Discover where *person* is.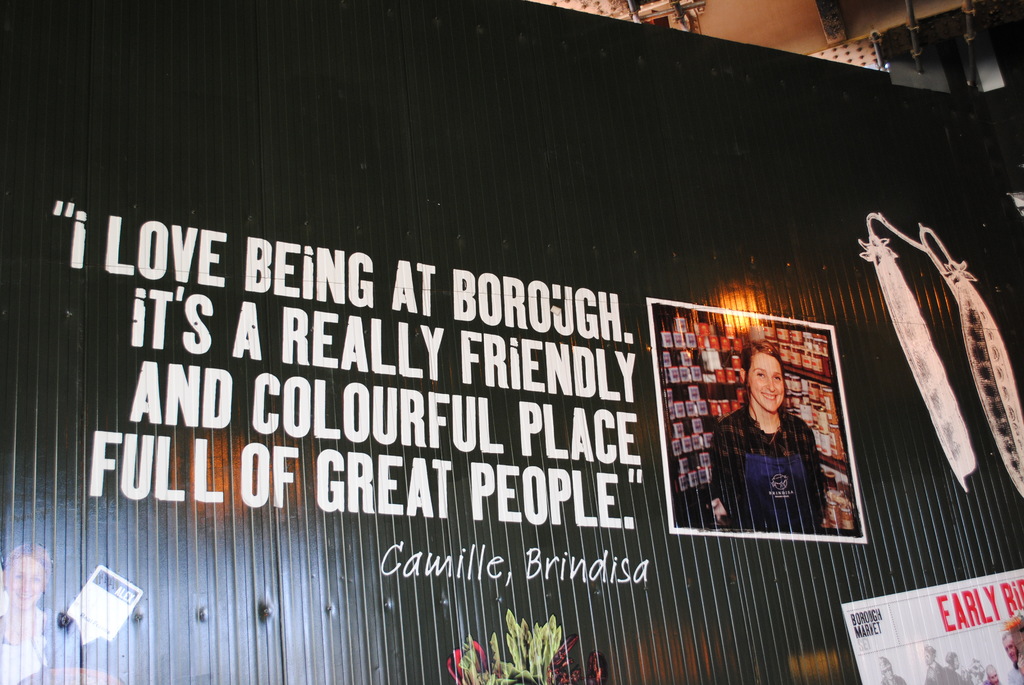
Discovered at box(0, 548, 120, 684).
